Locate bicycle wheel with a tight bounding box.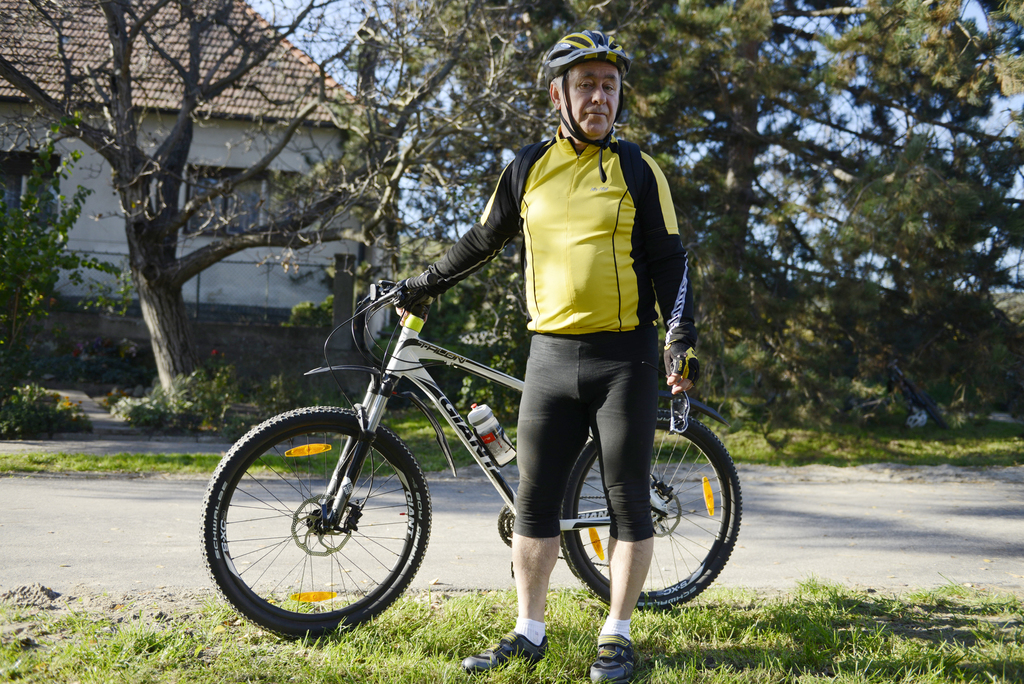
<box>564,409,742,617</box>.
